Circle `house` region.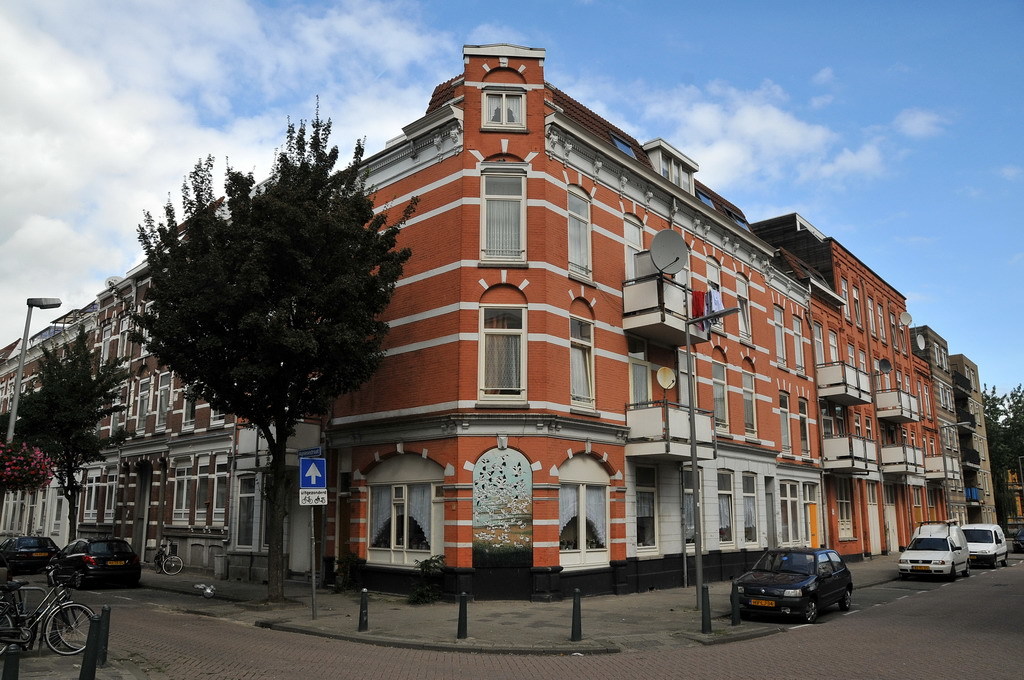
Region: [left=0, top=304, right=87, bottom=551].
